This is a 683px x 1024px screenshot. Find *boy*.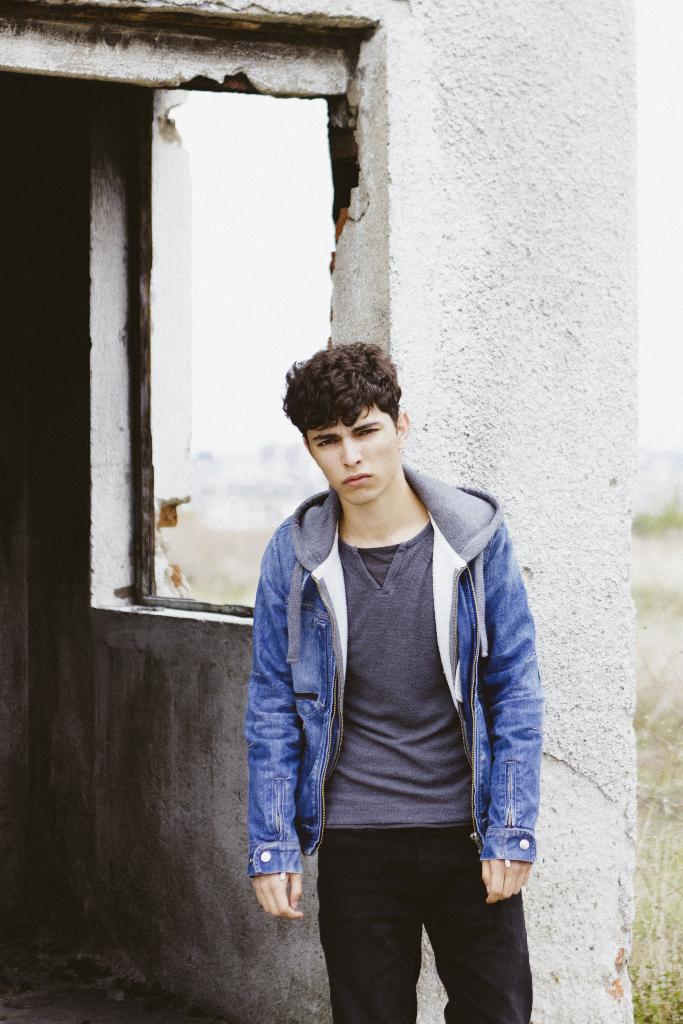
Bounding box: bbox(243, 335, 563, 1023).
